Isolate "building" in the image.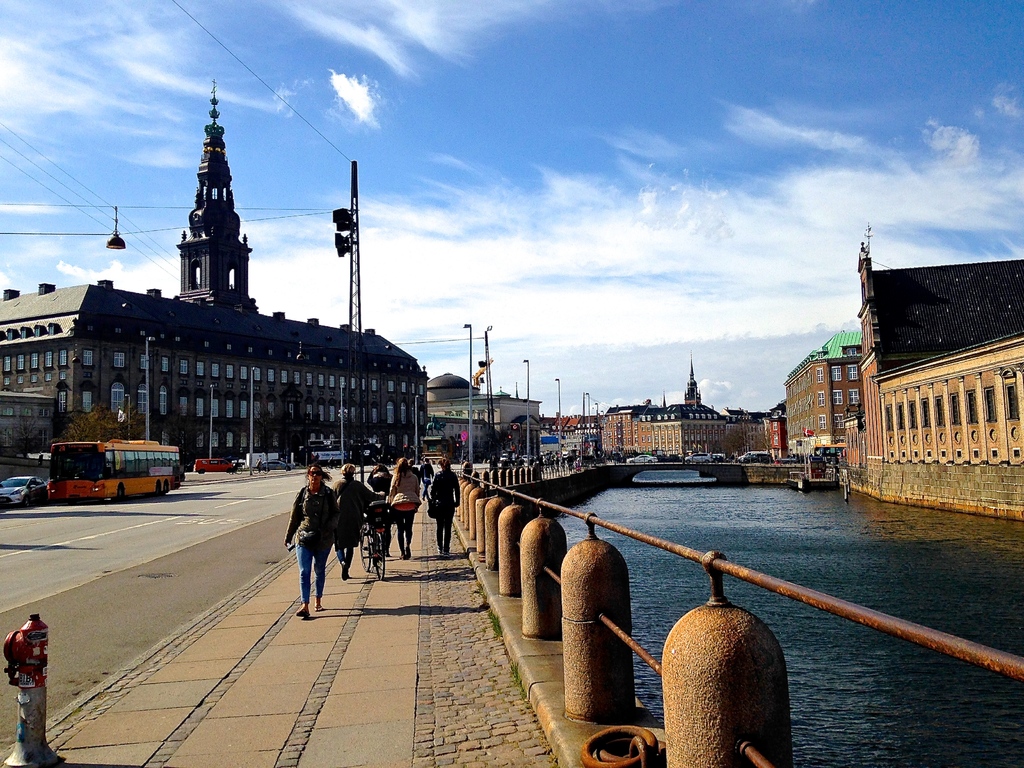
Isolated region: (x1=0, y1=81, x2=428, y2=461).
